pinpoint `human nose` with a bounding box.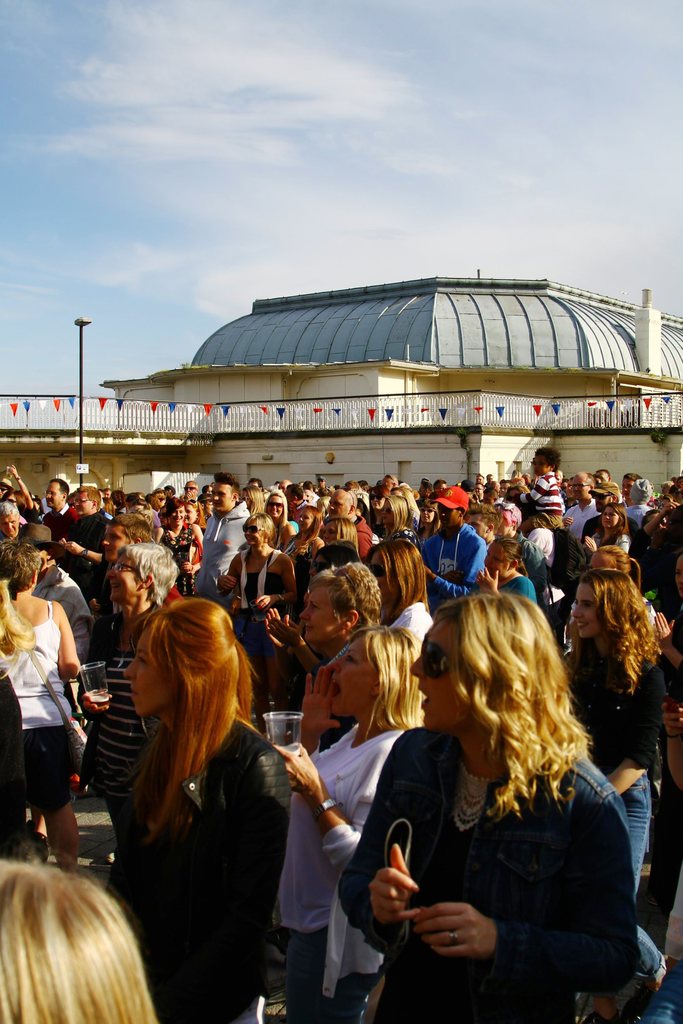
[108,572,117,579].
